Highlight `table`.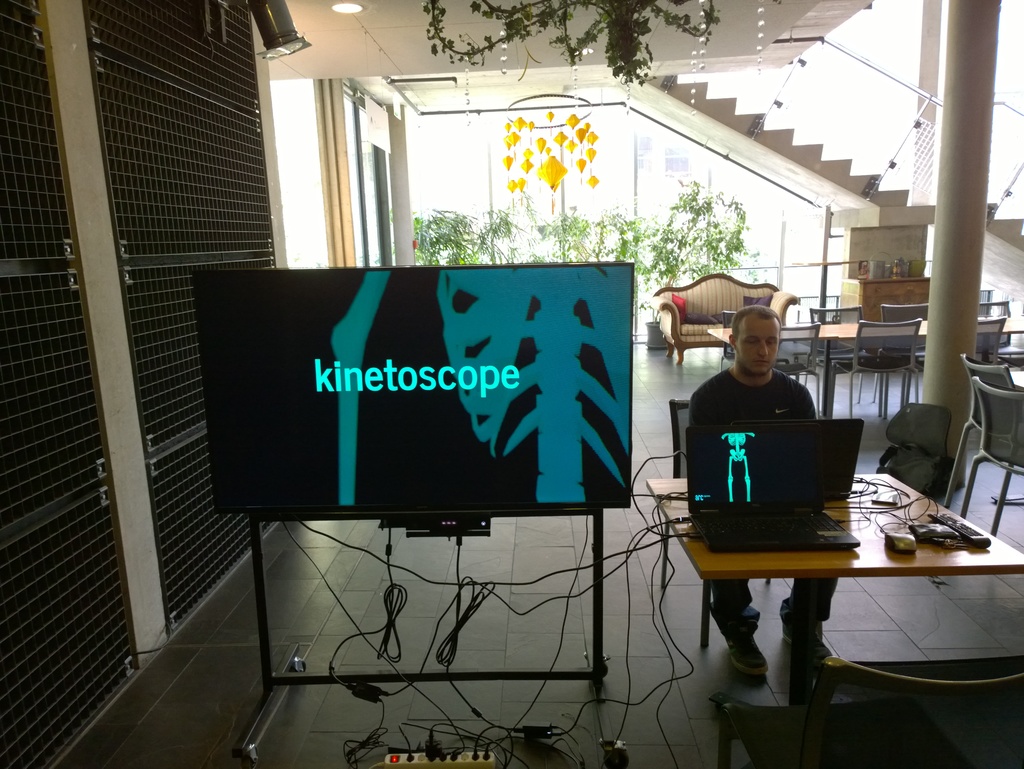
Highlighted region: [x1=669, y1=448, x2=1019, y2=739].
